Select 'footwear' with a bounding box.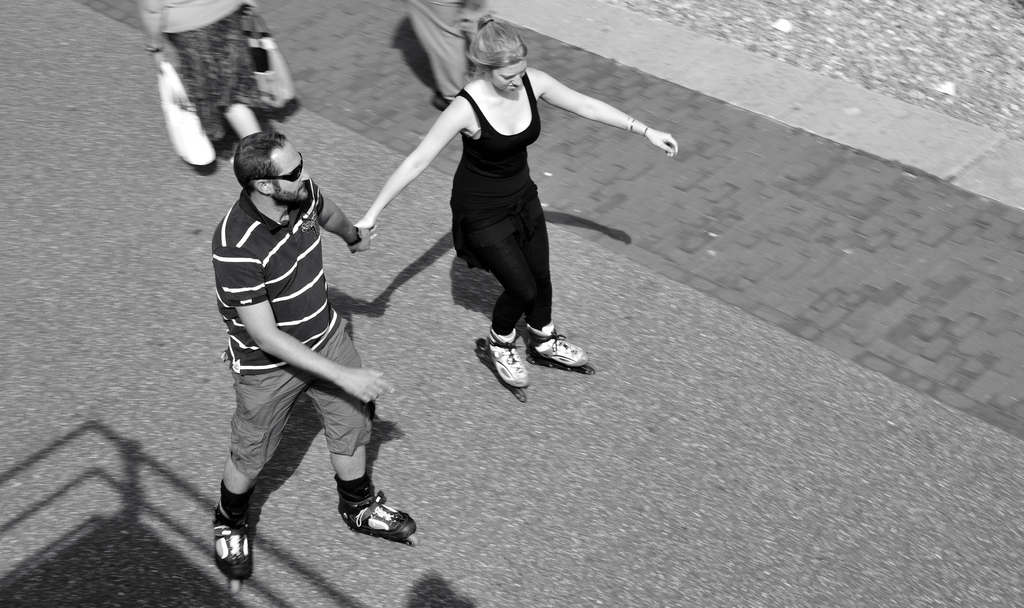
detection(481, 325, 535, 406).
